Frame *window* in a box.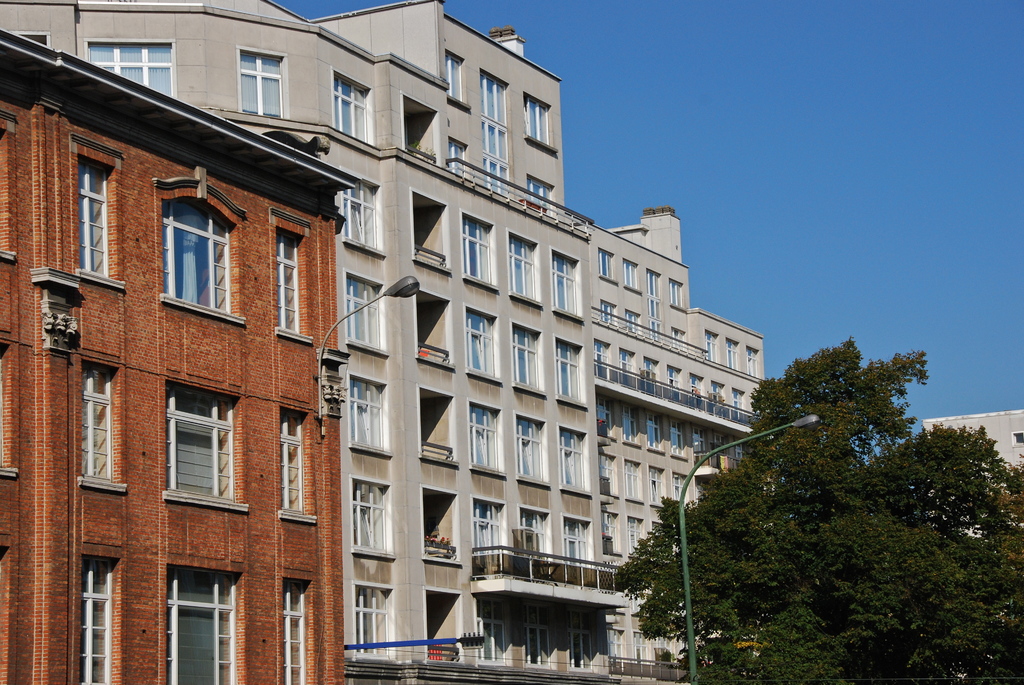
rect(460, 209, 504, 299).
